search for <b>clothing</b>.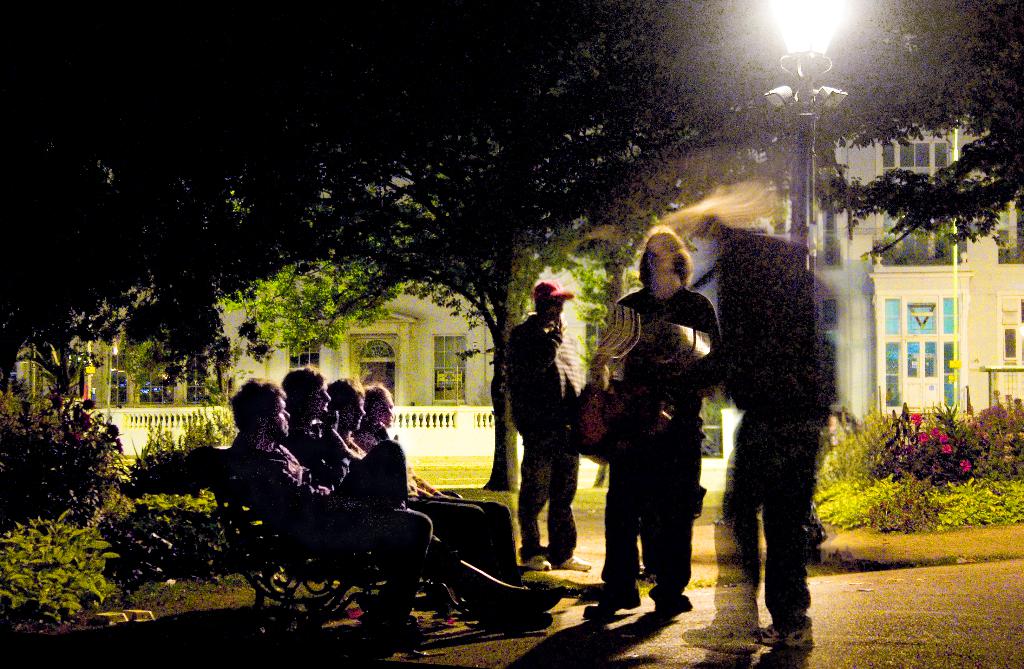
Found at bbox=(280, 409, 467, 555).
